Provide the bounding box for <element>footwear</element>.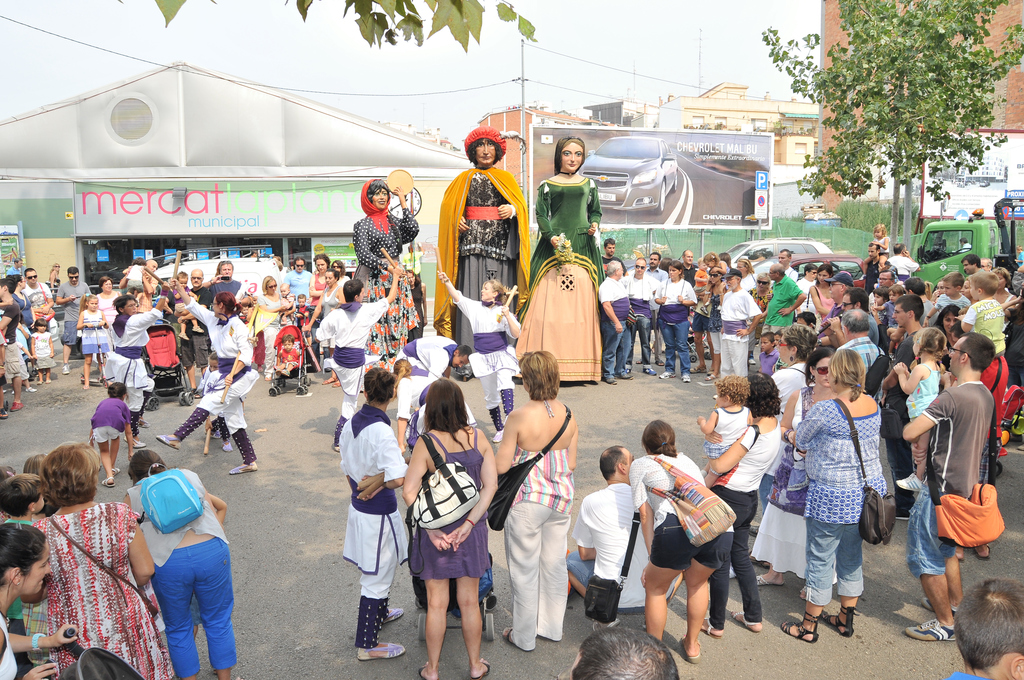
27:387:35:393.
